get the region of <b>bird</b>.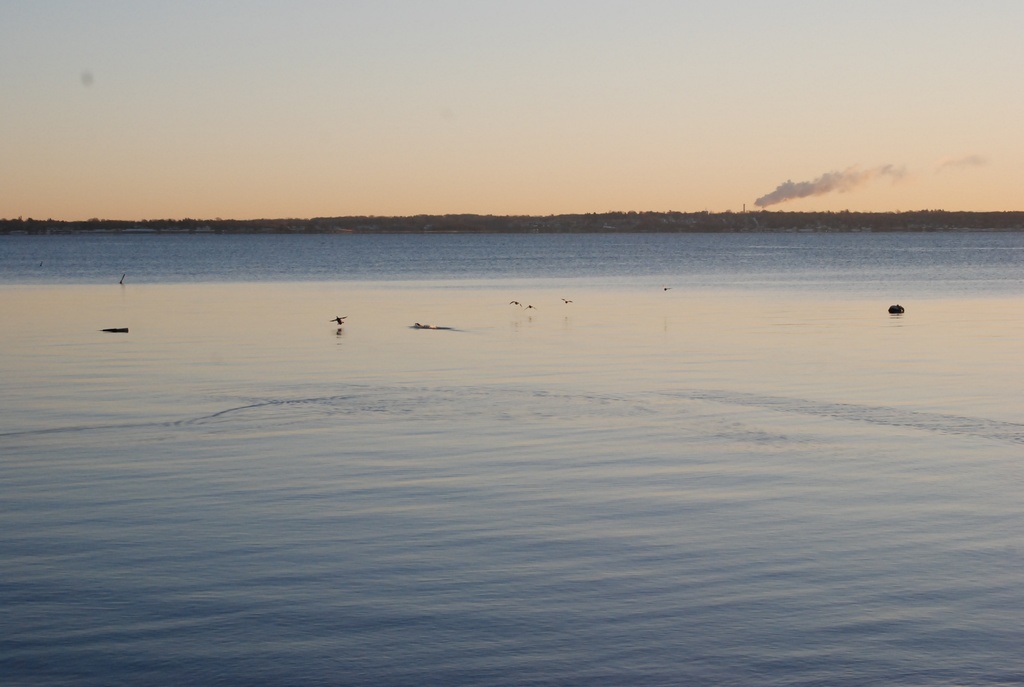
select_region(662, 280, 673, 294).
